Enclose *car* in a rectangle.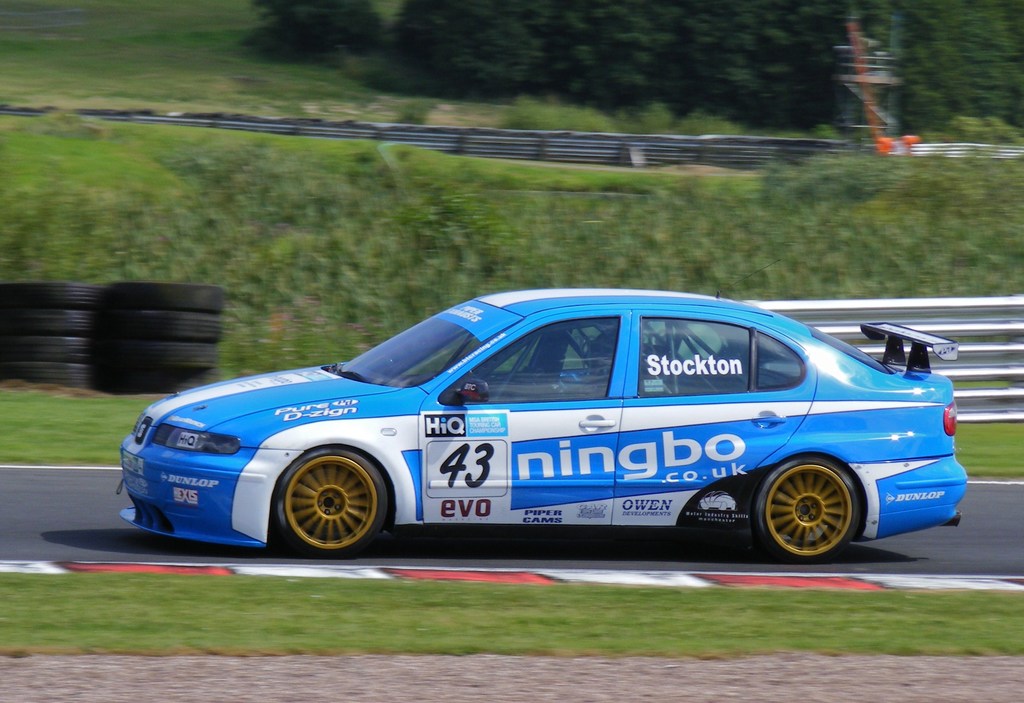
{"x1": 116, "y1": 260, "x2": 968, "y2": 564}.
